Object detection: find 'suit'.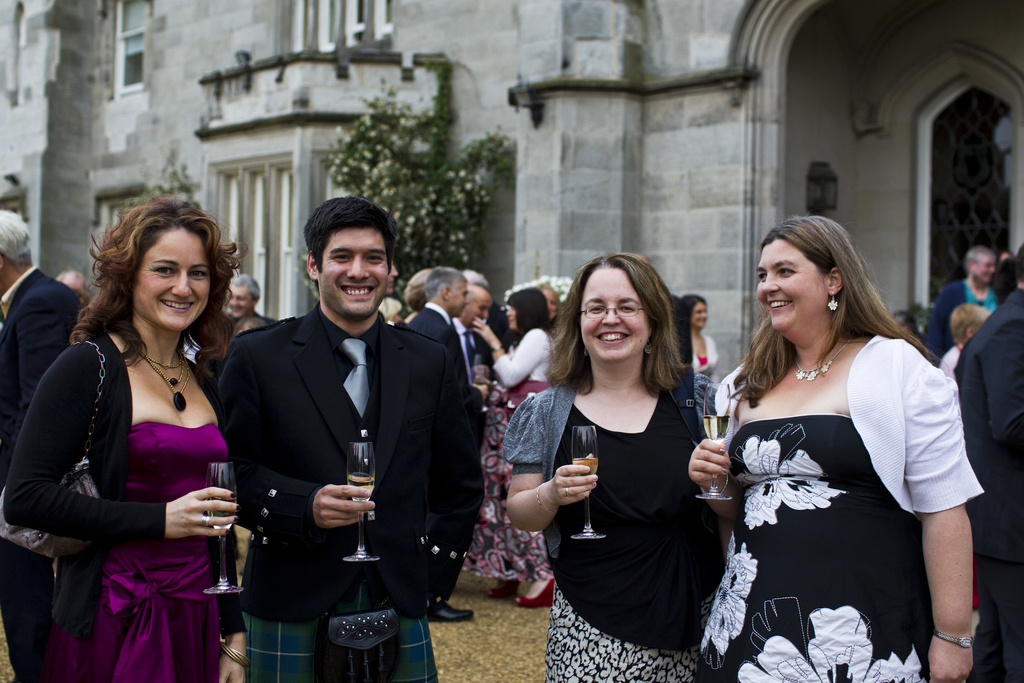
bbox=(218, 317, 475, 622).
